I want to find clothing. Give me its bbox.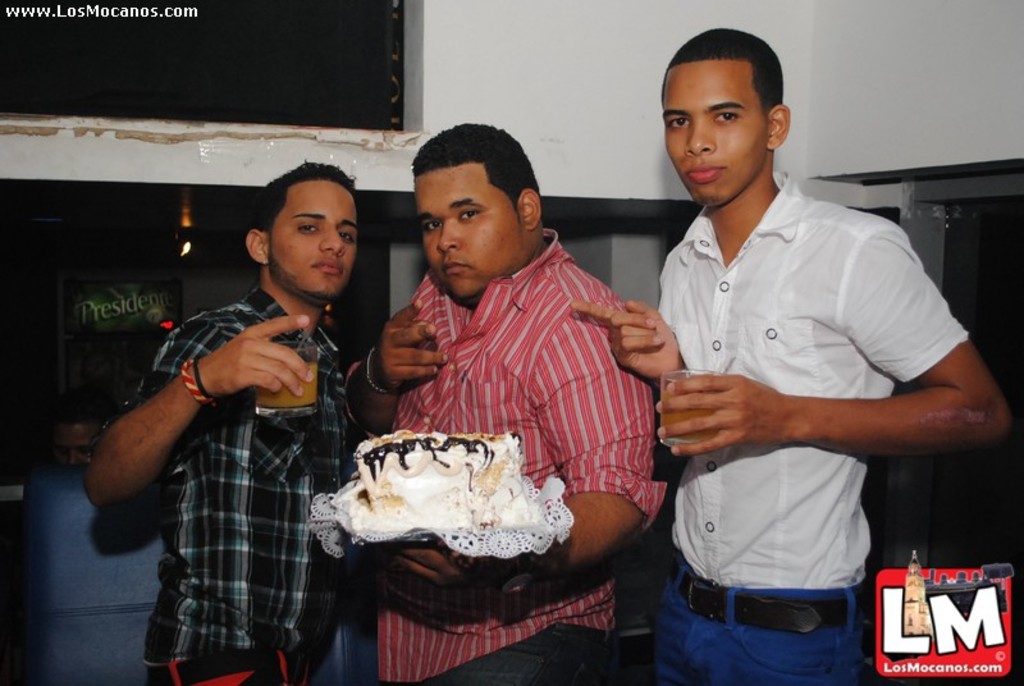
detection(116, 283, 369, 685).
